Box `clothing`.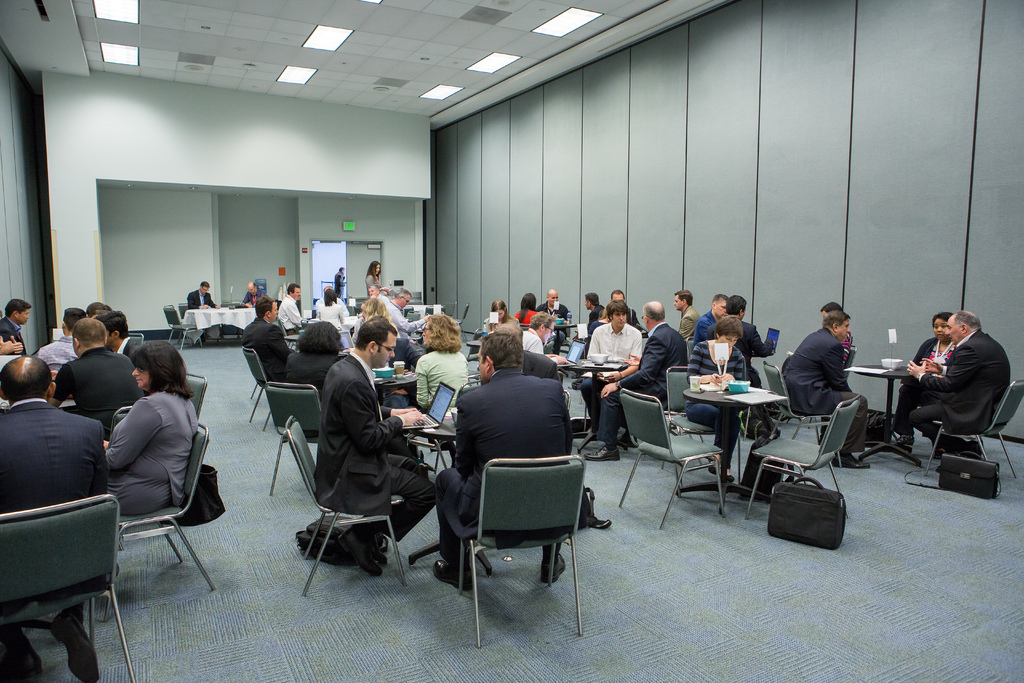
1,395,119,646.
